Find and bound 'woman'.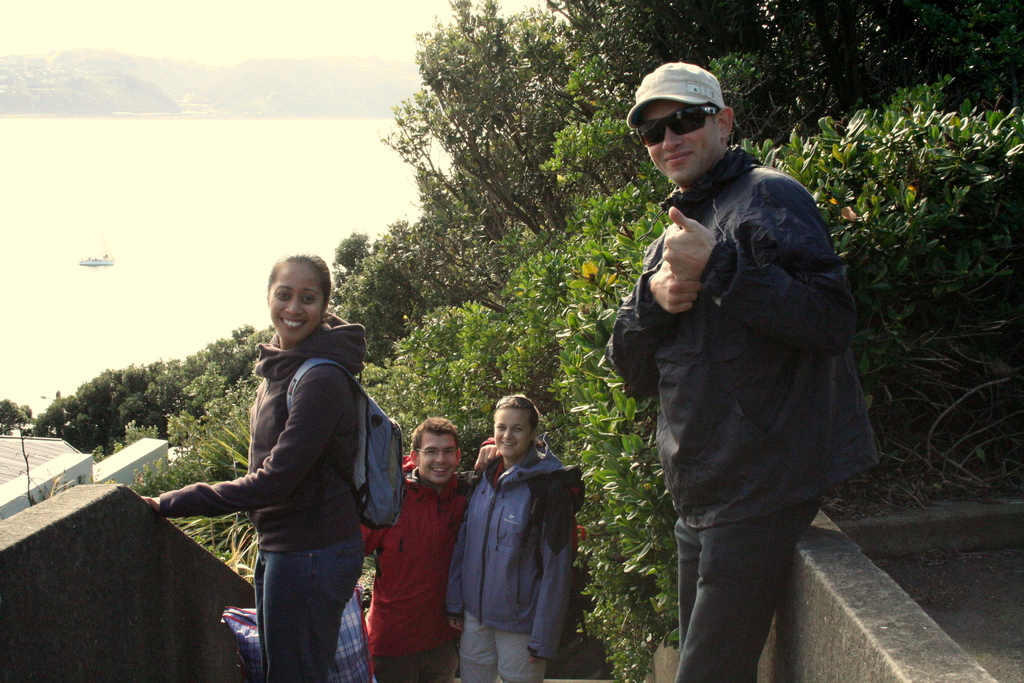
Bound: bbox(173, 235, 411, 682).
